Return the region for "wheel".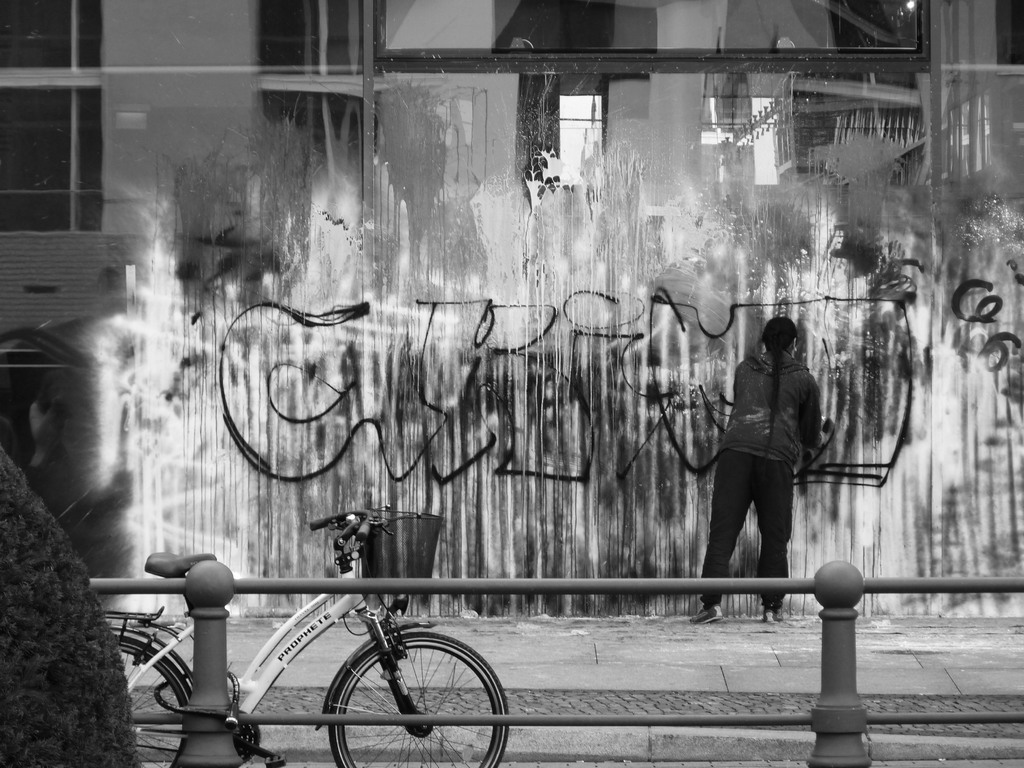
x1=326 y1=631 x2=512 y2=767.
